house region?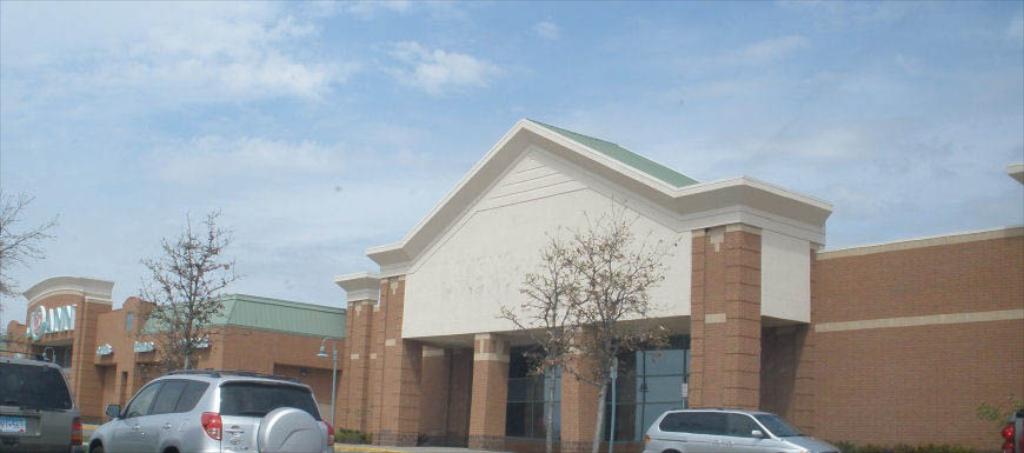
x1=324, y1=115, x2=1023, y2=452
